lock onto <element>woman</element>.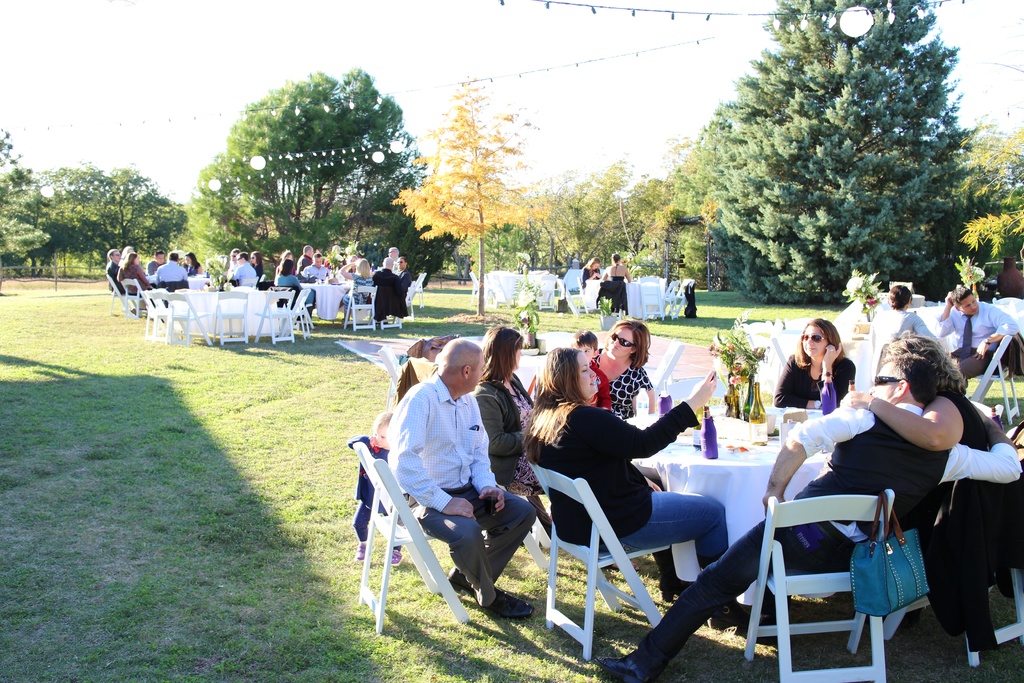
Locked: region(522, 347, 770, 631).
